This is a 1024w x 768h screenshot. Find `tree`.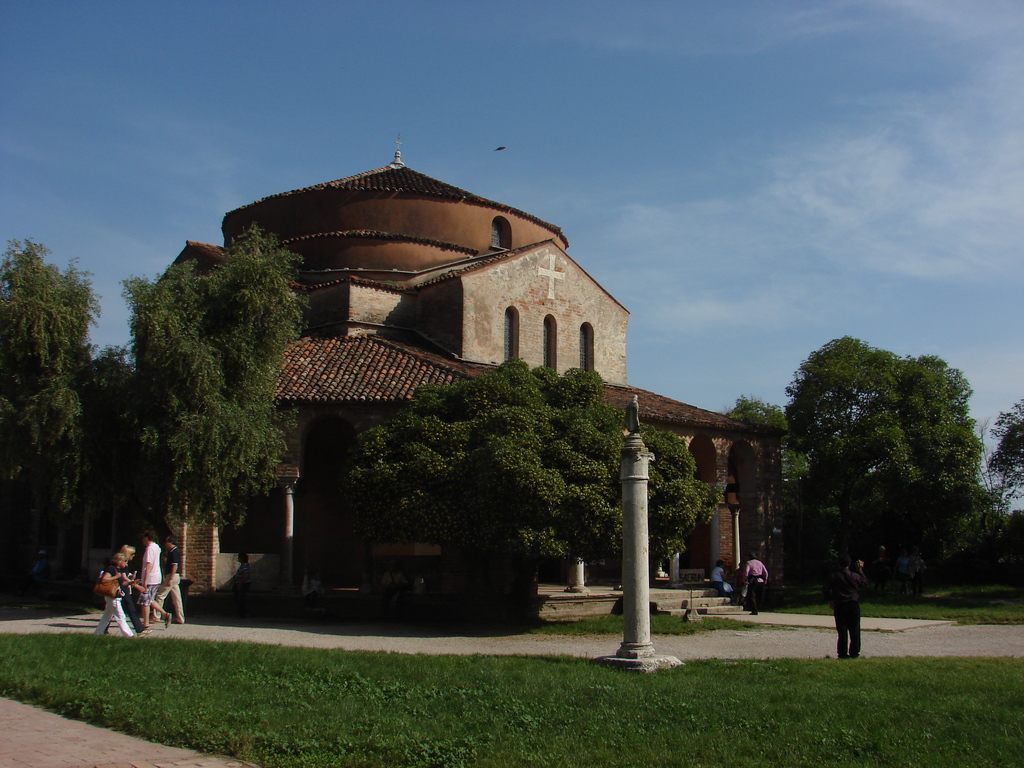
Bounding box: (748,308,987,610).
